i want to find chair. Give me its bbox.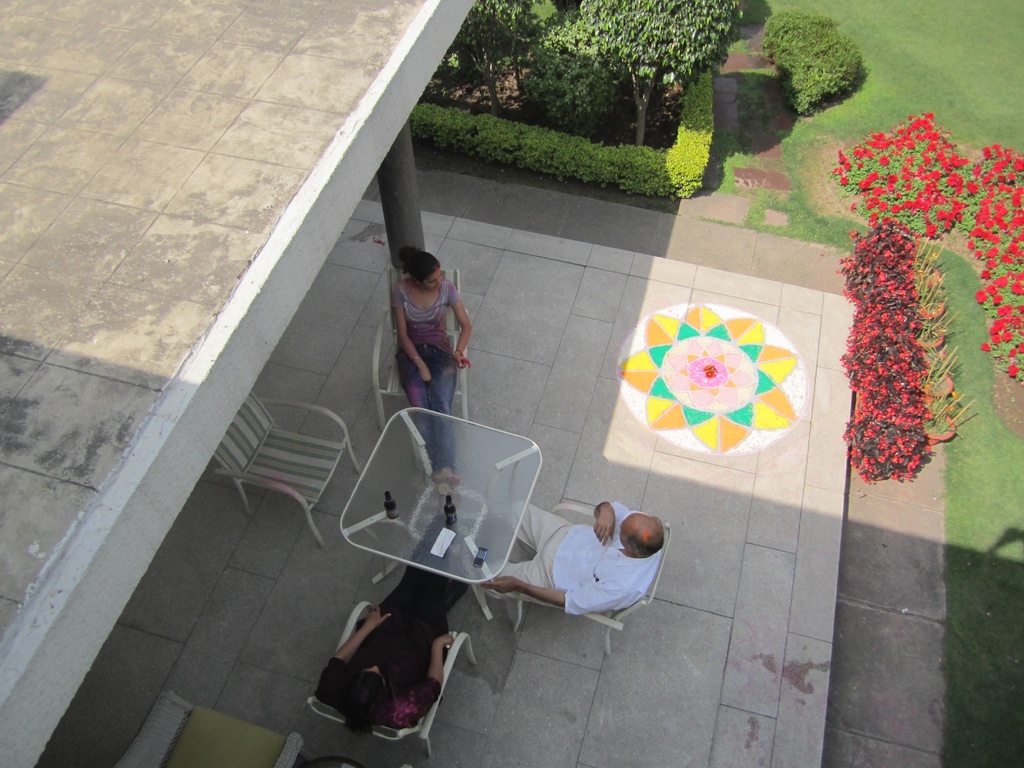
x1=113, y1=692, x2=307, y2=767.
